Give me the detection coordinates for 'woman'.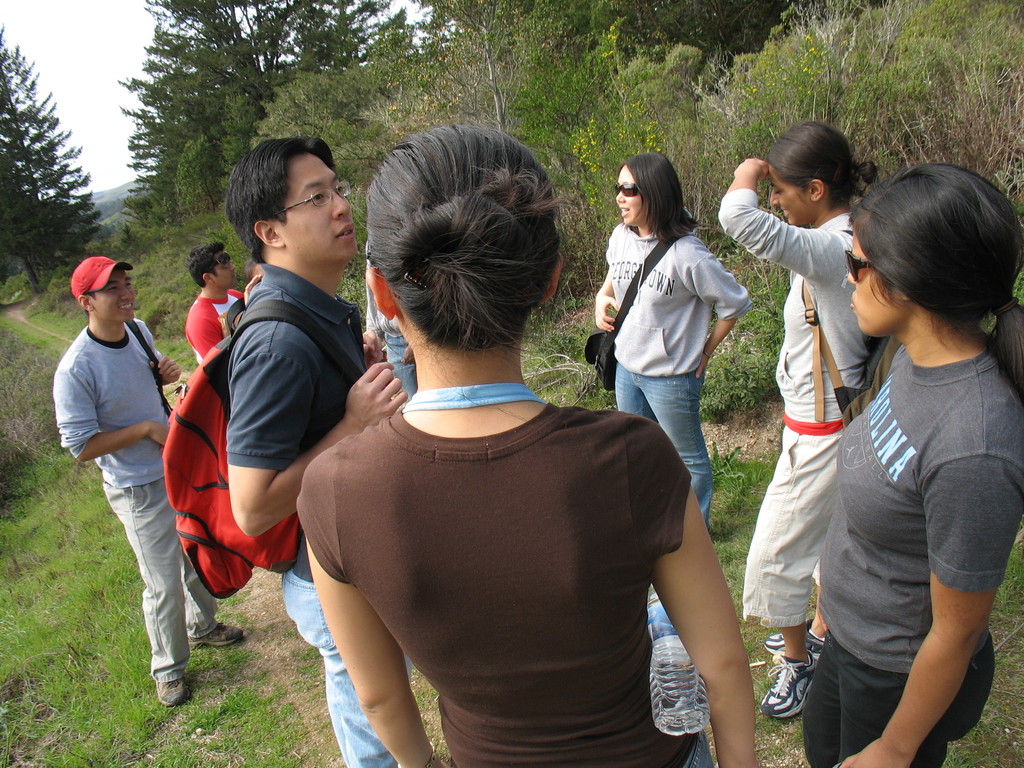
(x1=718, y1=125, x2=876, y2=719).
